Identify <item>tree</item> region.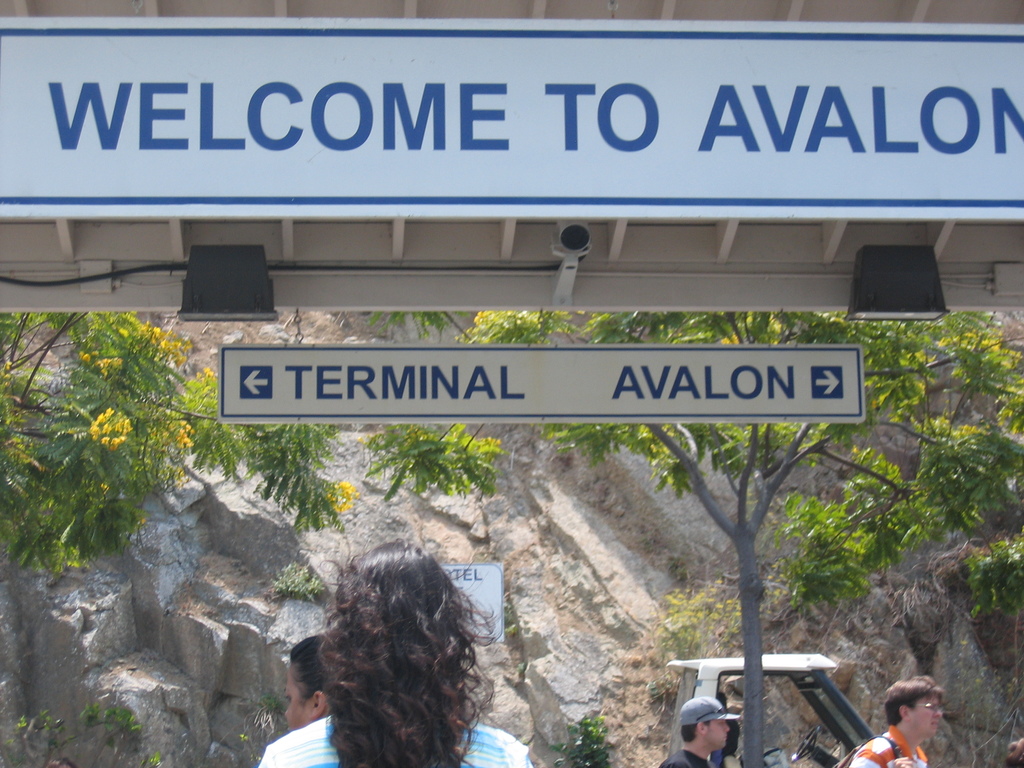
Region: left=3, top=308, right=362, bottom=767.
